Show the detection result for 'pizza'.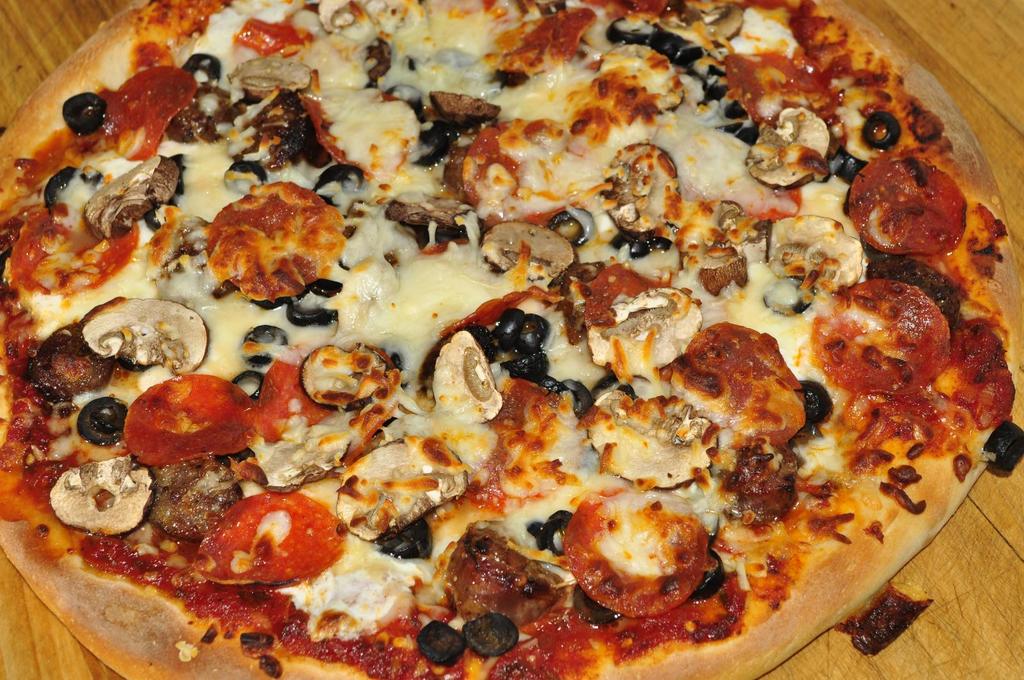
region(0, 0, 1023, 679).
